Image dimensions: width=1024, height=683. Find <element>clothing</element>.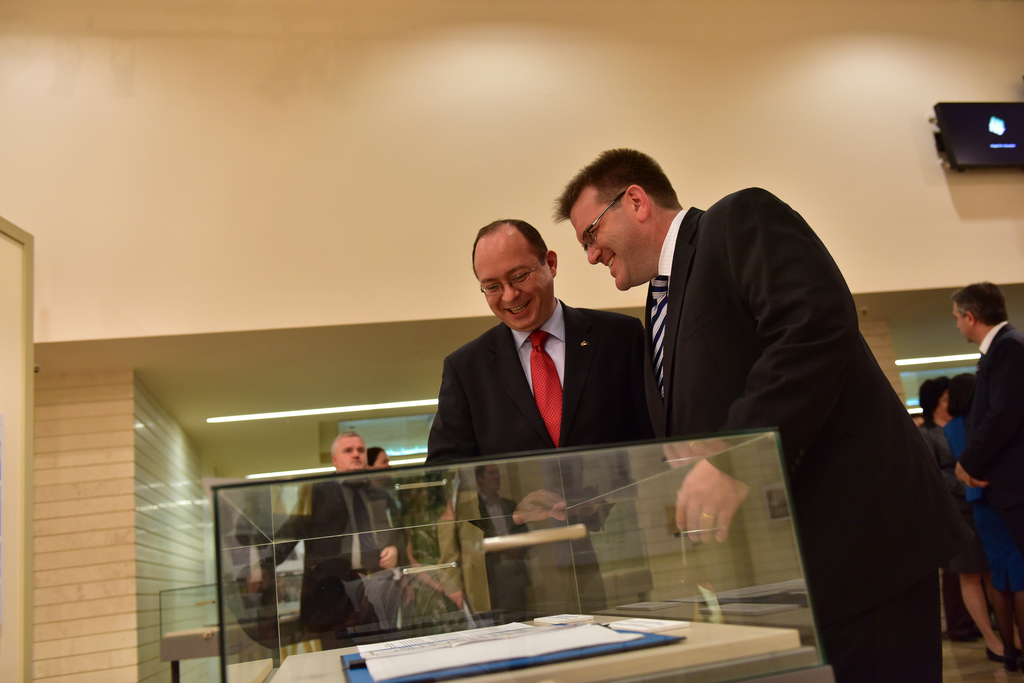
left=941, top=416, right=1023, bottom=597.
